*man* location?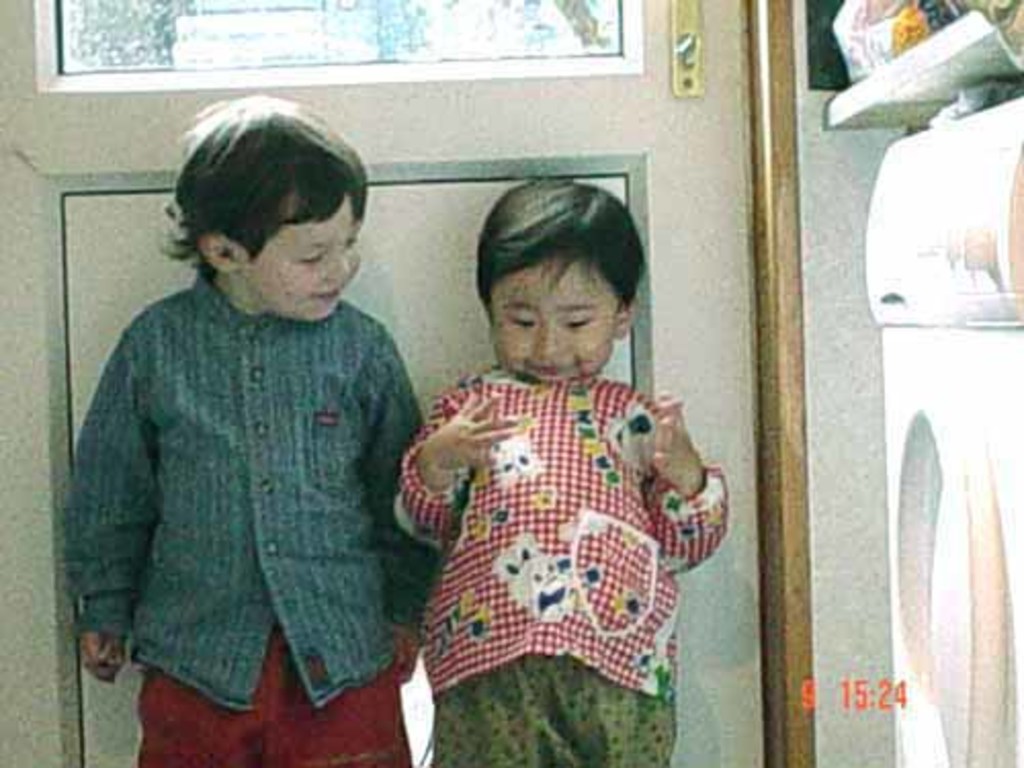
locate(55, 96, 453, 723)
